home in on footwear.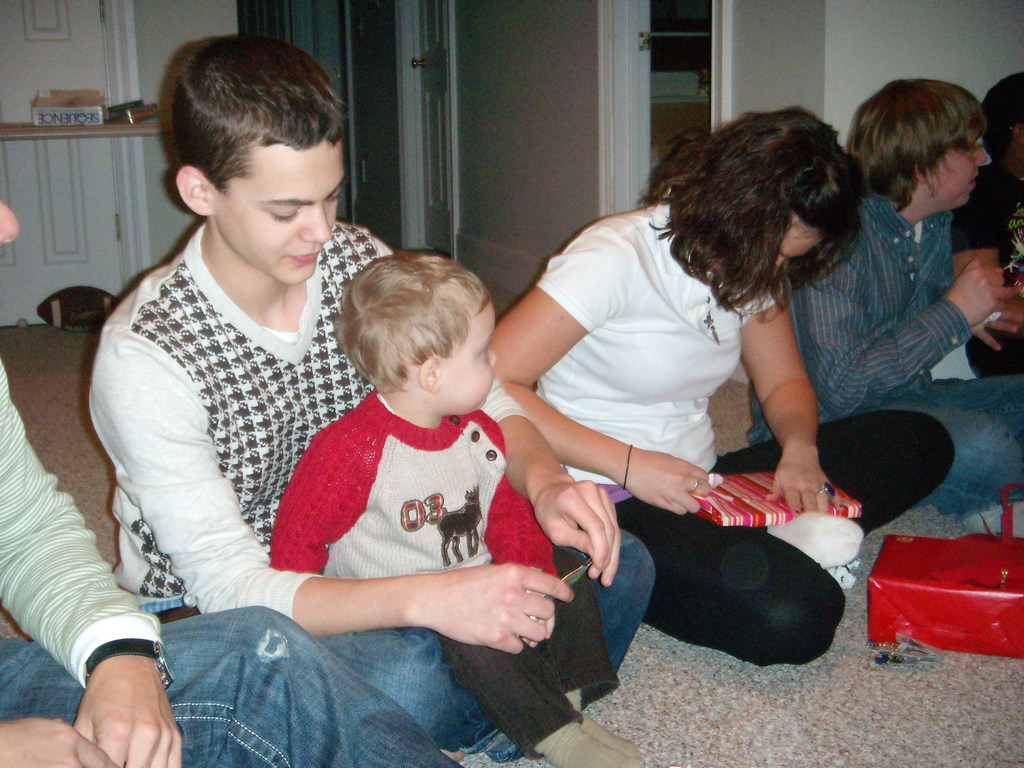
Homed in at (565, 707, 655, 760).
